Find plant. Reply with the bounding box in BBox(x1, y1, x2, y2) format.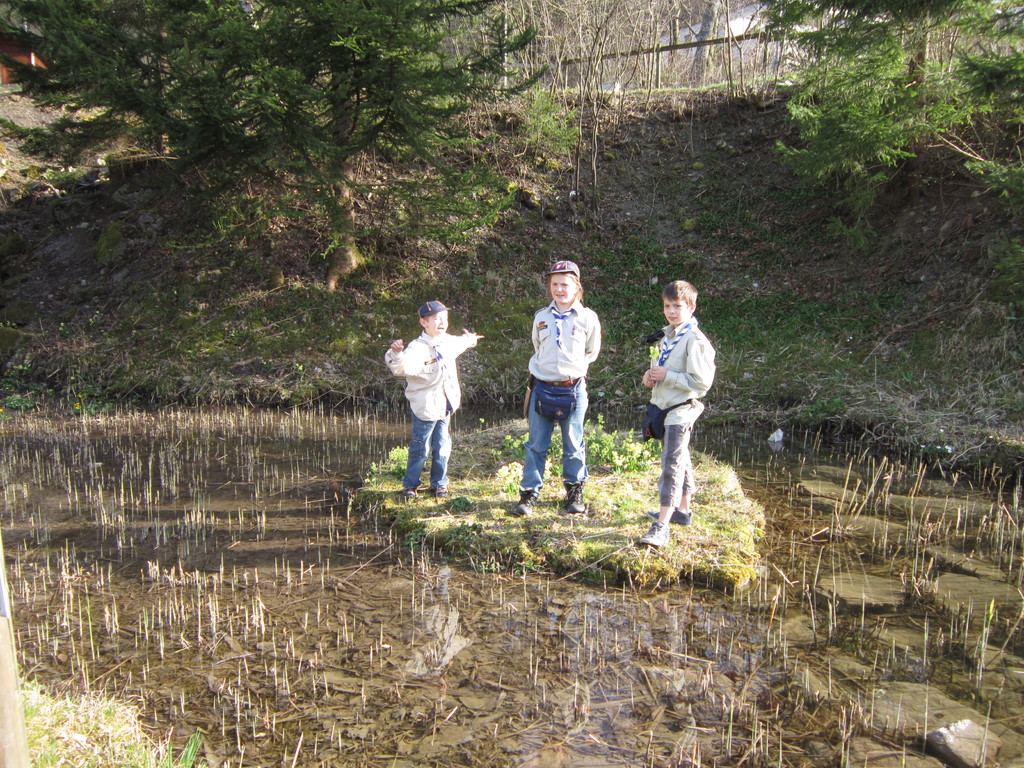
BBox(390, 444, 410, 481).
